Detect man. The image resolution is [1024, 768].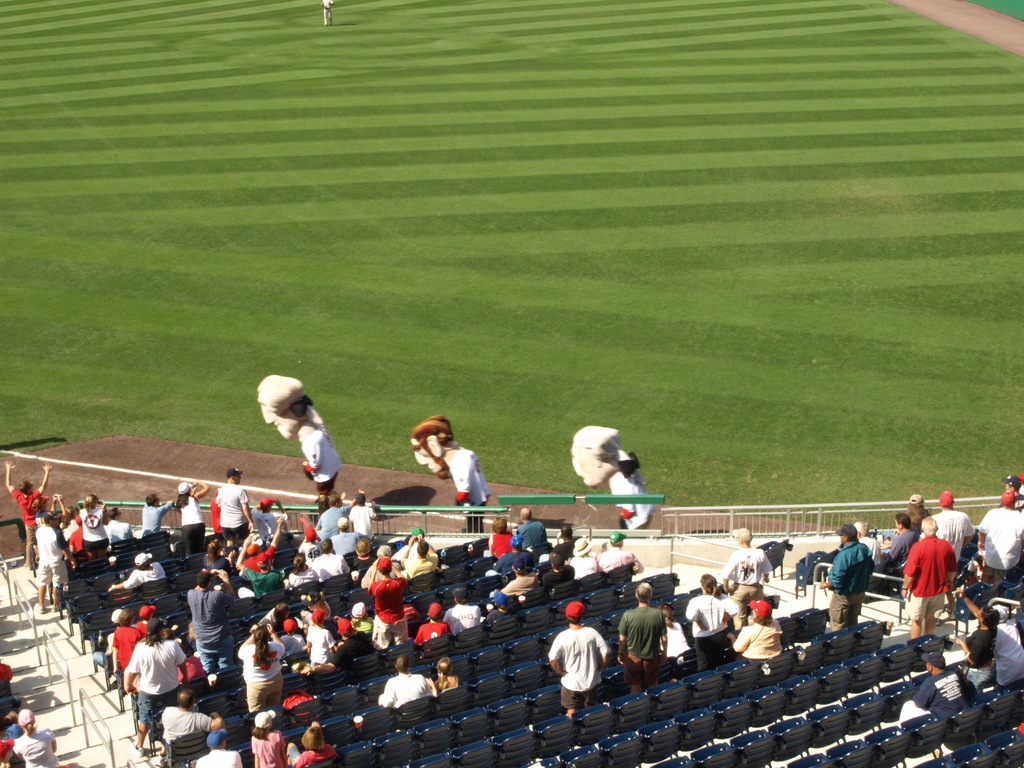
bbox=(553, 621, 615, 722).
